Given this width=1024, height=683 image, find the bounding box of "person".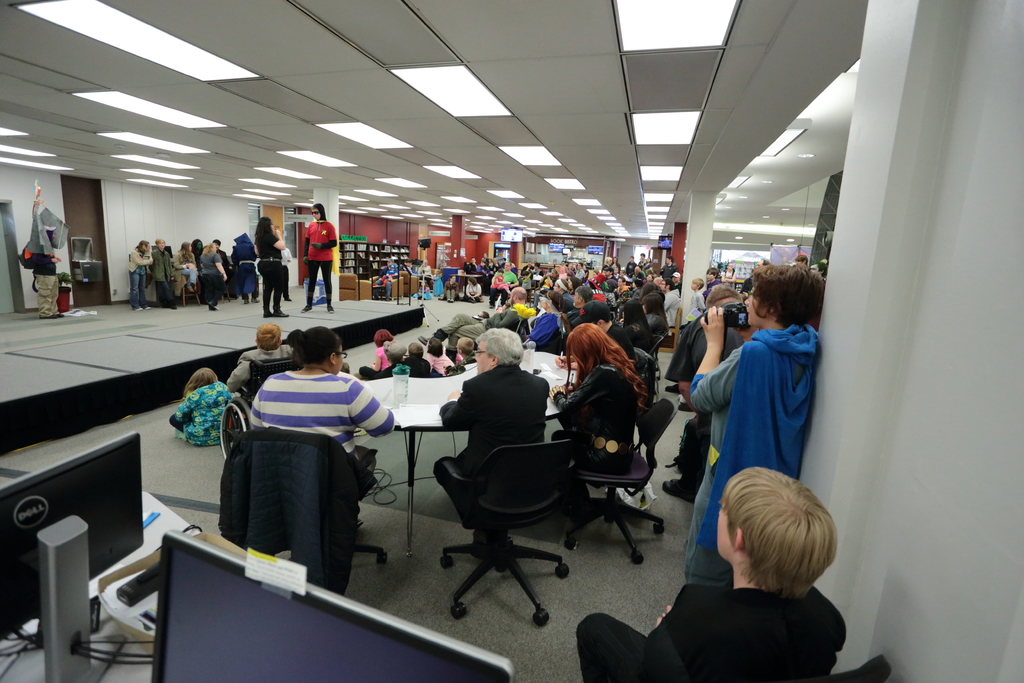
Rect(235, 309, 303, 409).
